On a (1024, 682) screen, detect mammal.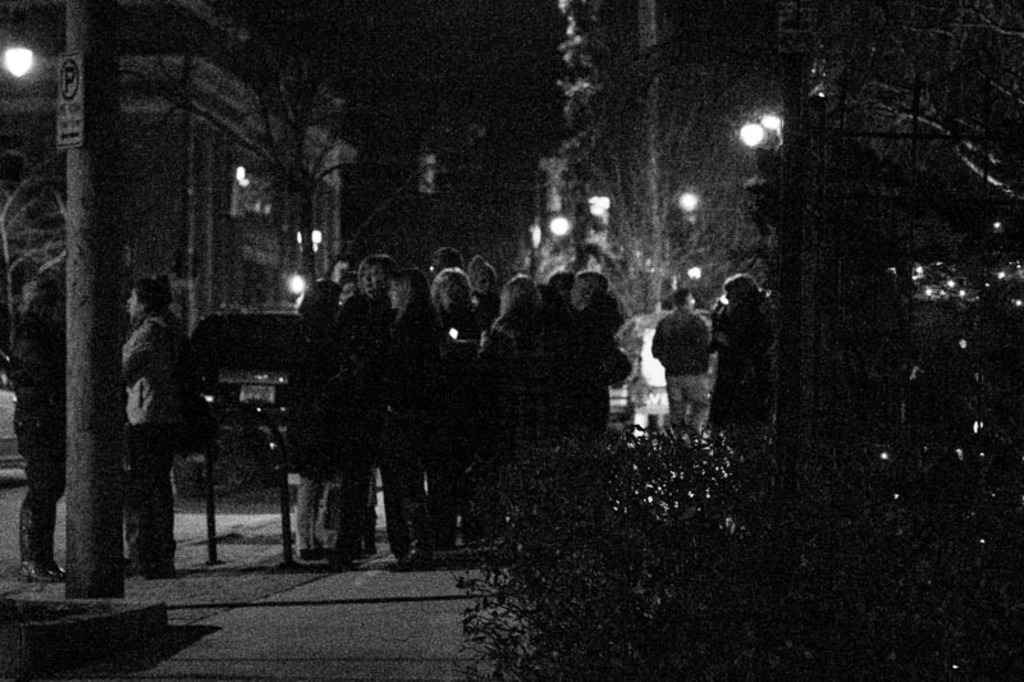
(x1=710, y1=274, x2=781, y2=464).
